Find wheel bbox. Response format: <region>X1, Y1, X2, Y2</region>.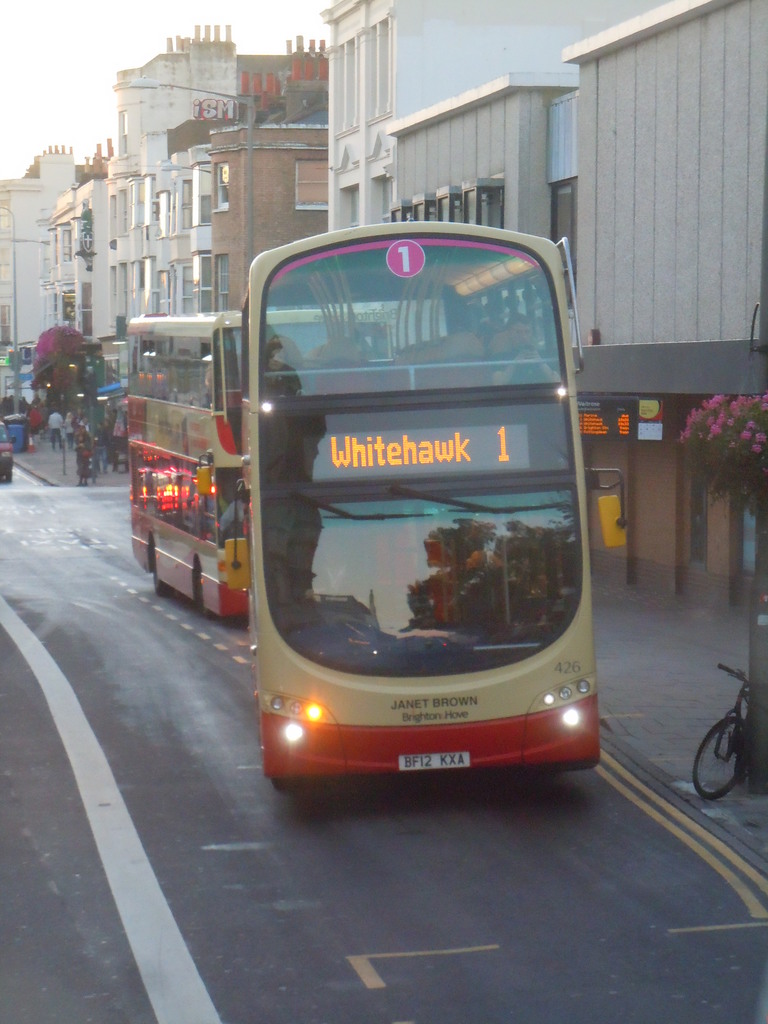
<region>689, 710, 751, 797</region>.
